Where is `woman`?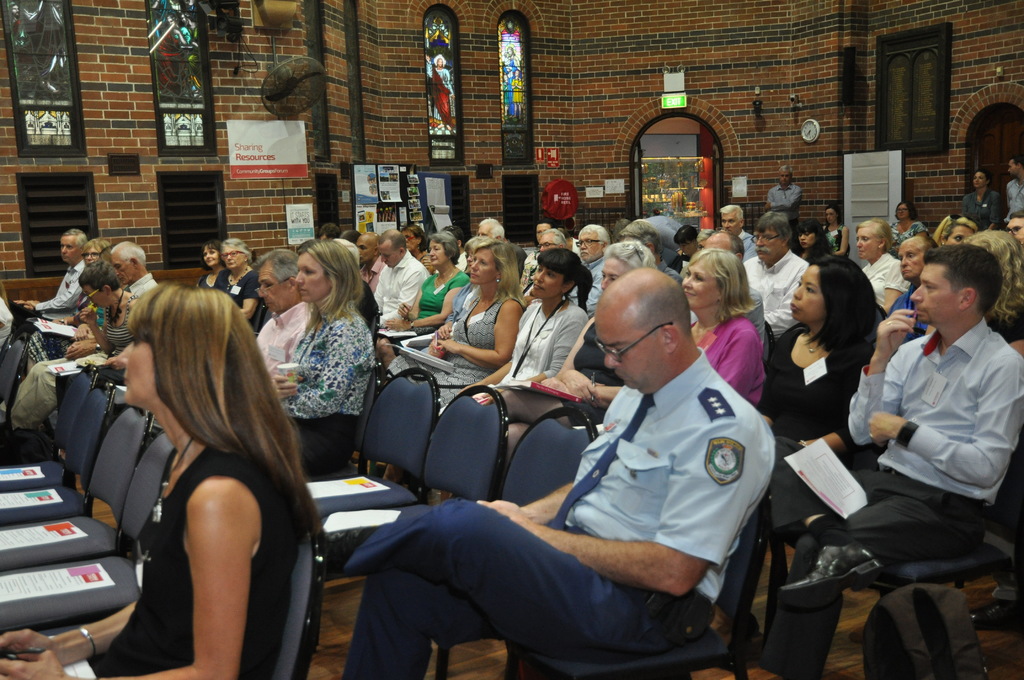
<box>886,203,929,257</box>.
